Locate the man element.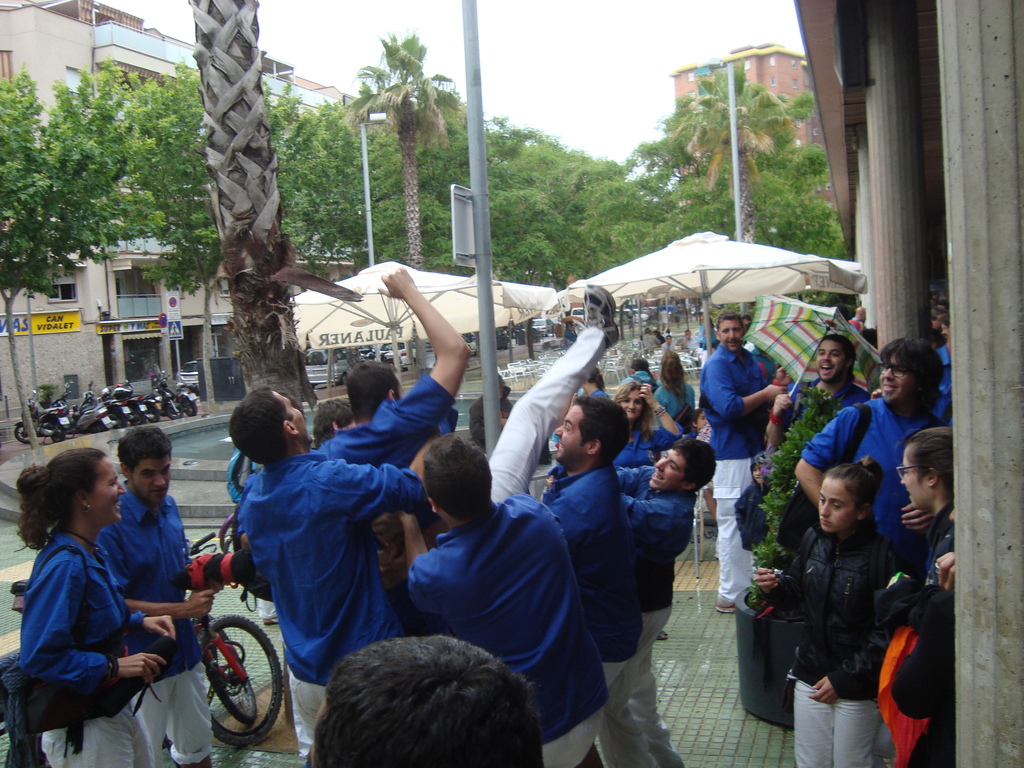
Element bbox: [408, 440, 607, 763].
